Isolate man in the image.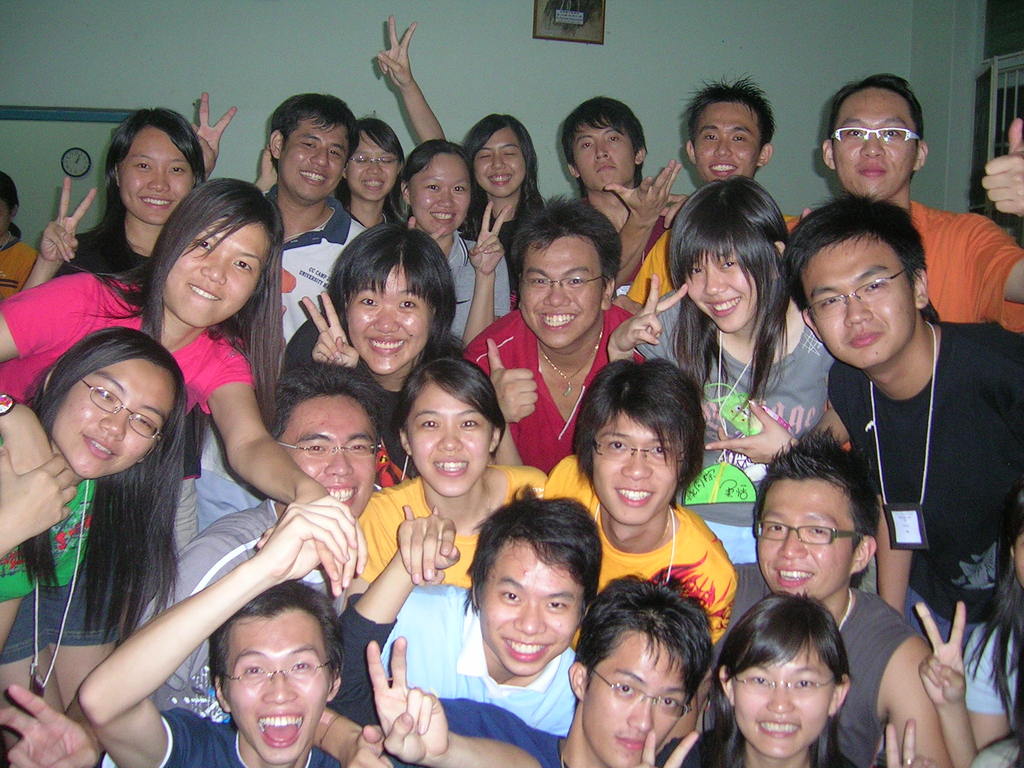
Isolated region: [784,71,1023,336].
